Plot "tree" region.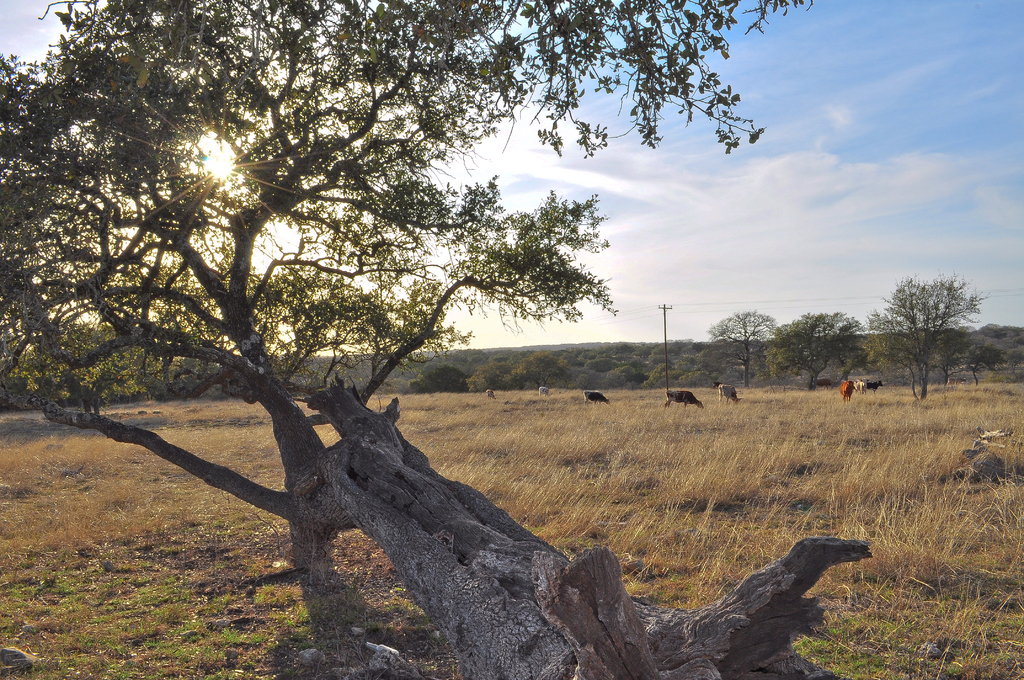
Plotted at x1=703 y1=313 x2=779 y2=392.
